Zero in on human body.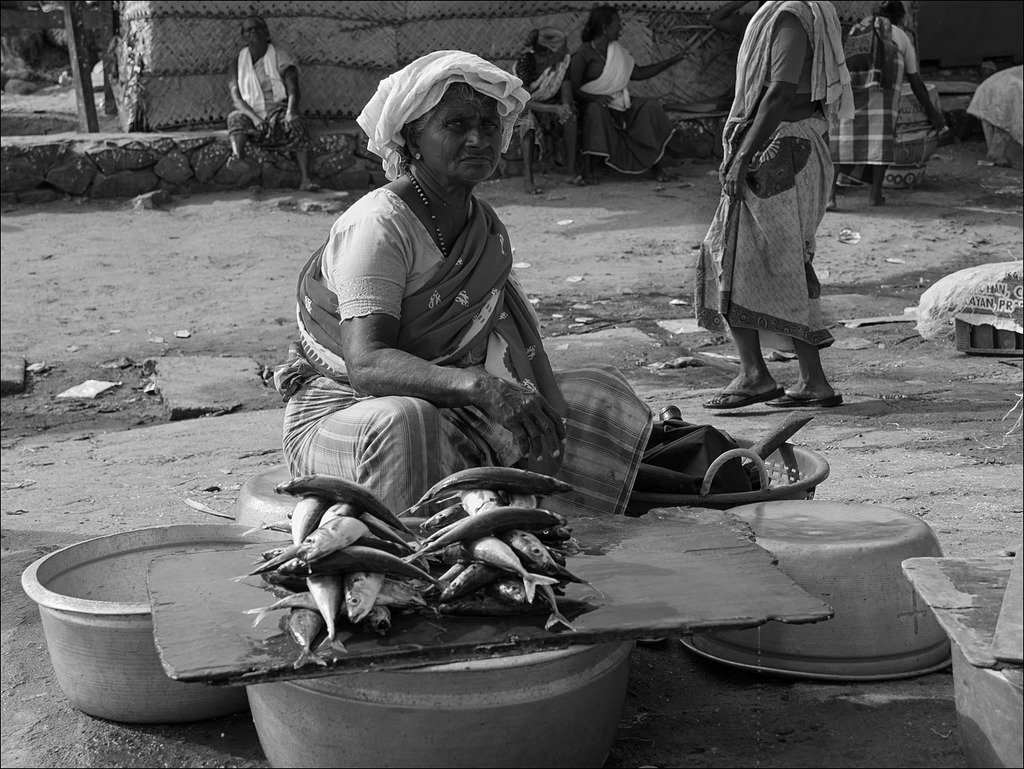
Zeroed in: 566:39:690:188.
